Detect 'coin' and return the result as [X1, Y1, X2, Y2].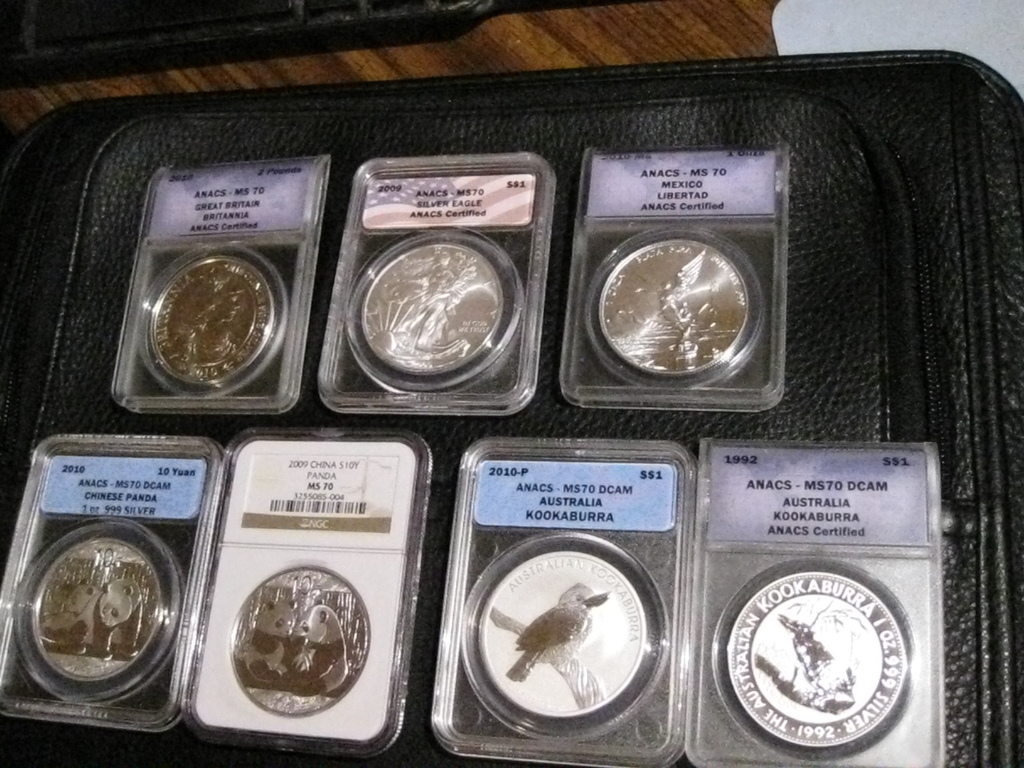
[148, 255, 276, 384].
